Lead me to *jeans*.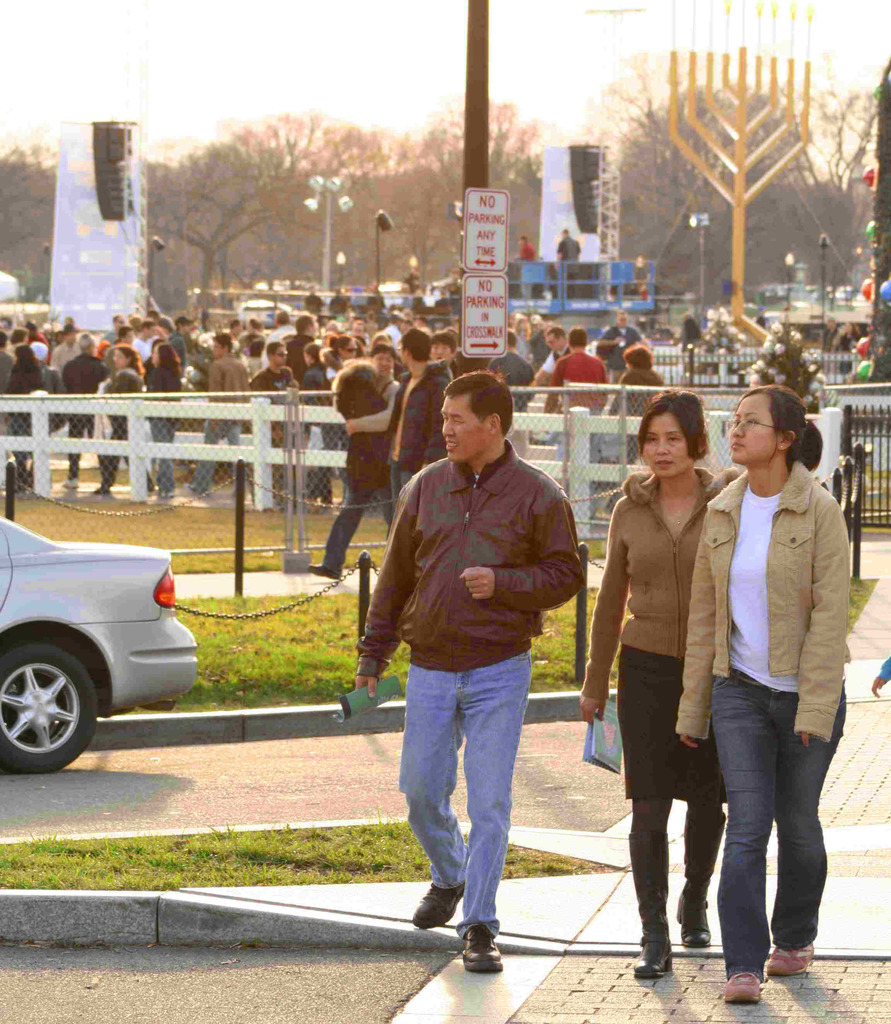
Lead to crop(413, 659, 533, 935).
